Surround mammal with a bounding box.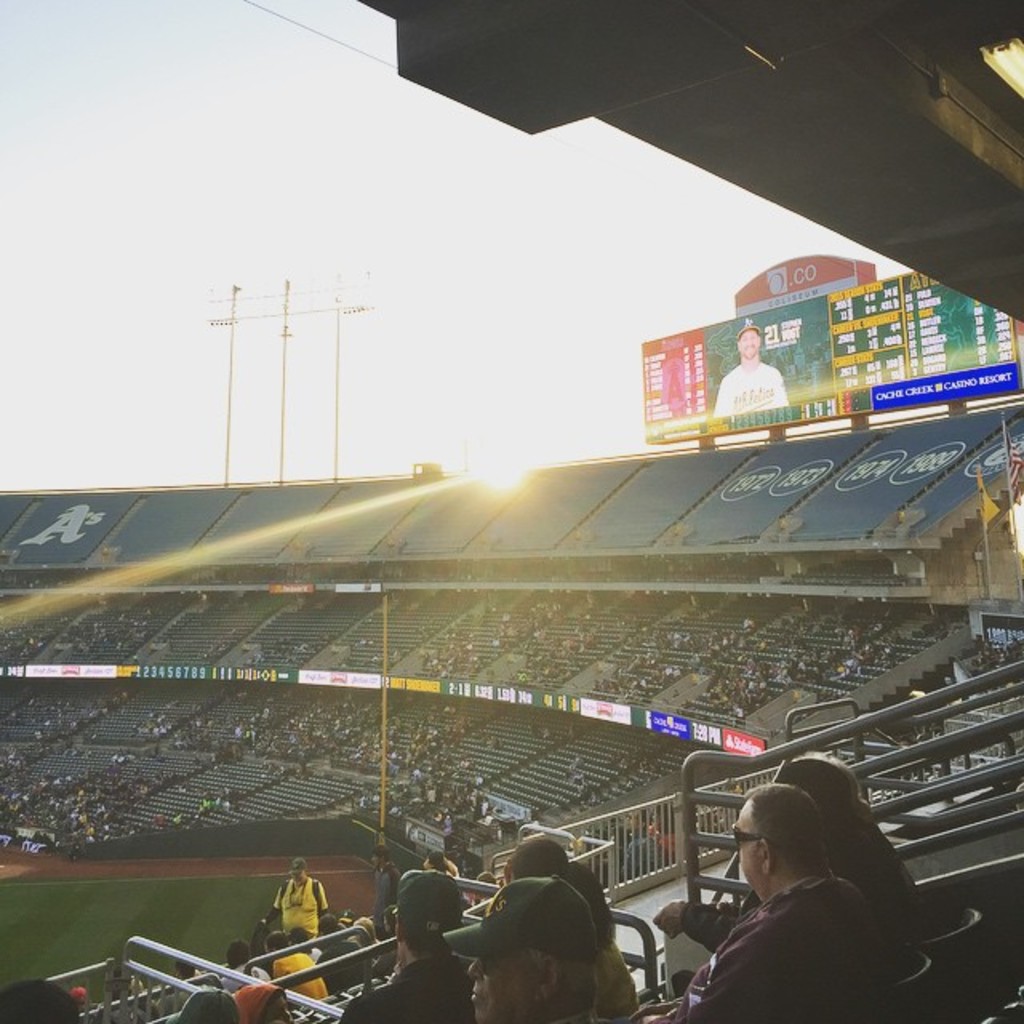
x1=667 y1=774 x2=885 y2=1022.
